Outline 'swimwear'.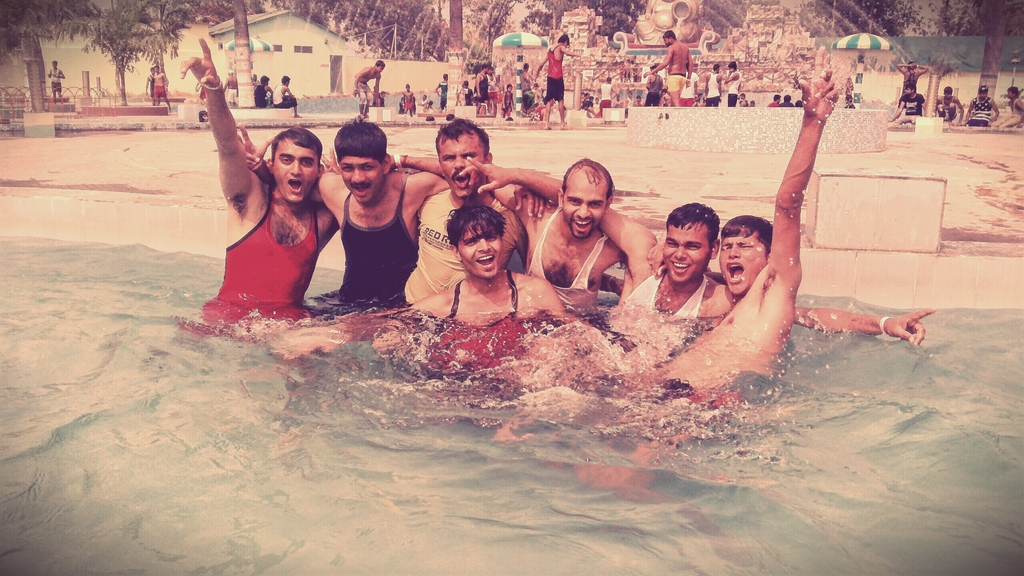
Outline: 707, 71, 723, 104.
